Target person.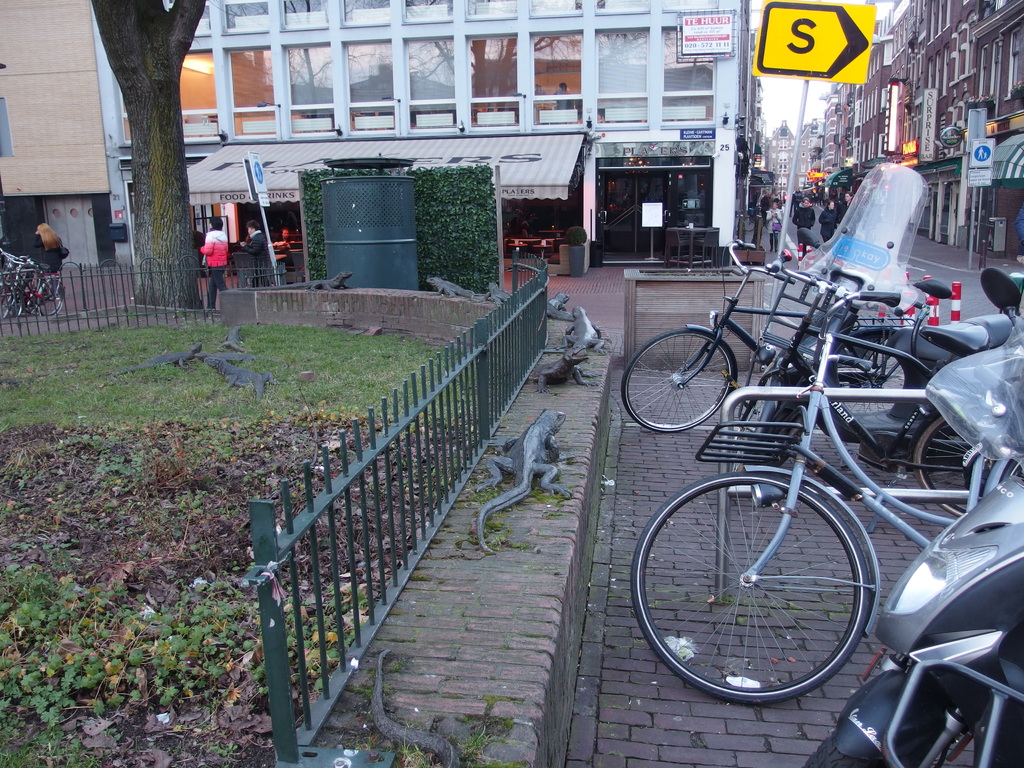
Target region: 194,216,232,311.
